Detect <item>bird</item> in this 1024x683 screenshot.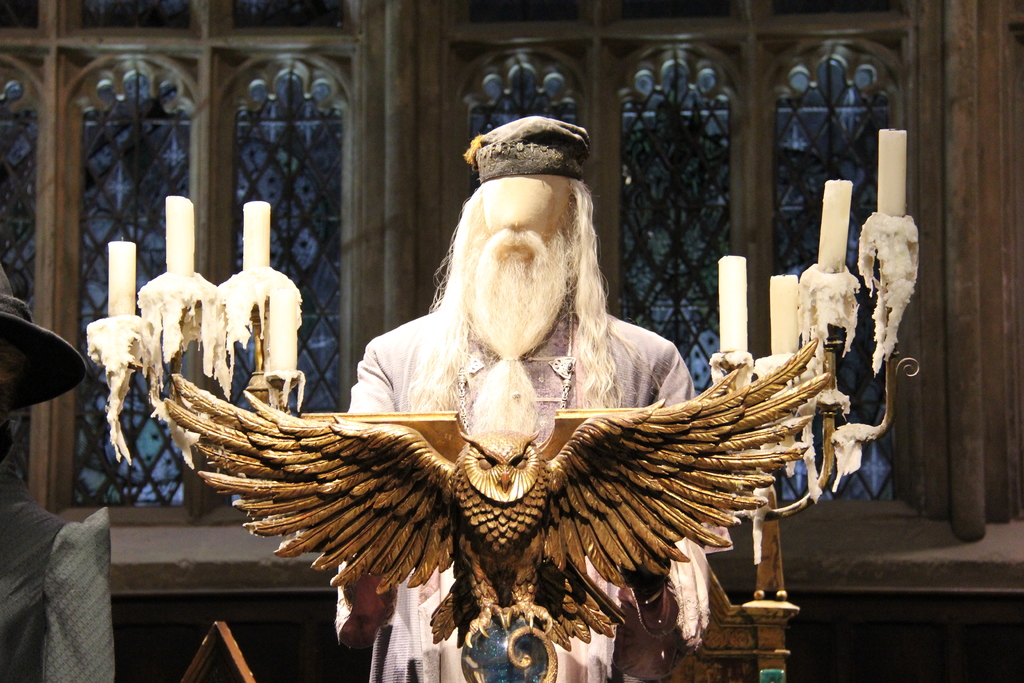
Detection: (168,295,837,648).
